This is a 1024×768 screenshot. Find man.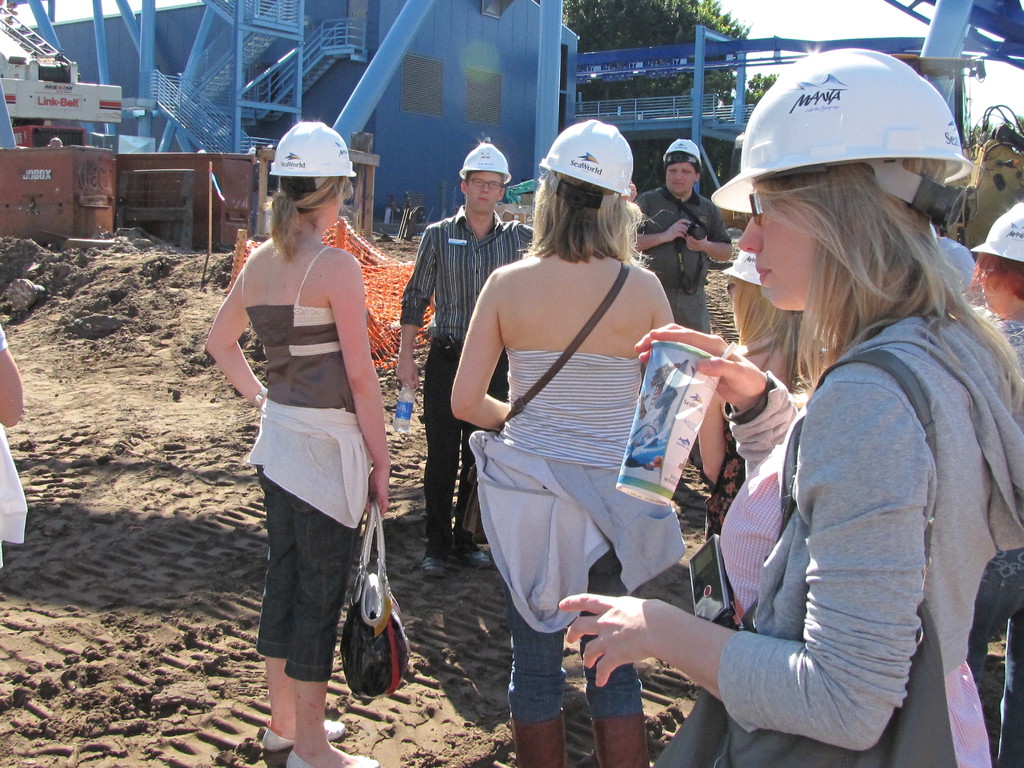
Bounding box: BBox(634, 138, 737, 344).
